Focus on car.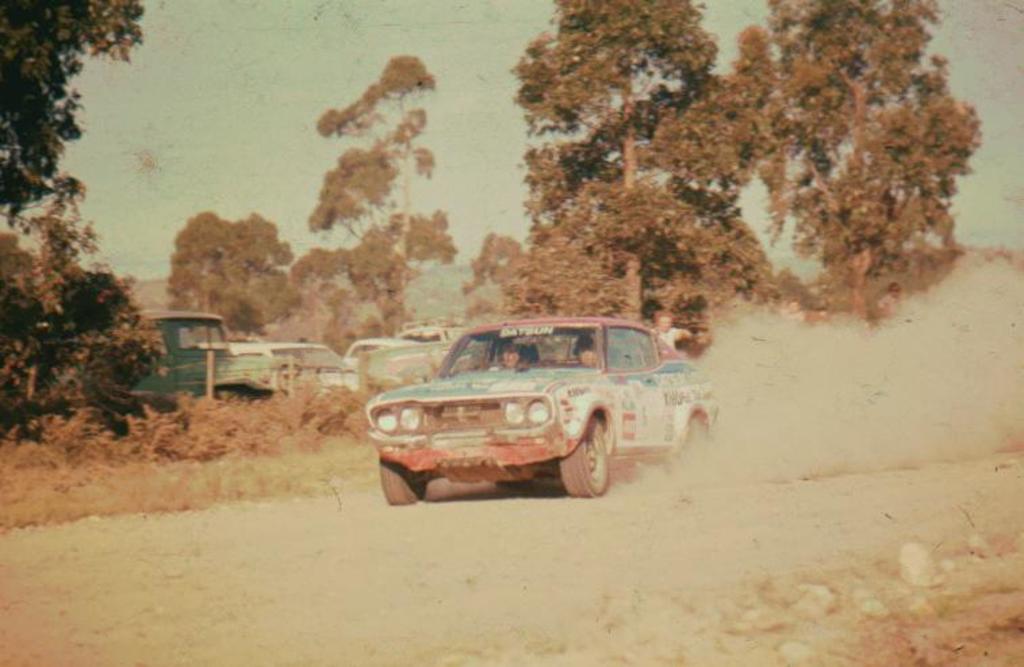
Focused at left=229, top=341, right=360, bottom=392.
